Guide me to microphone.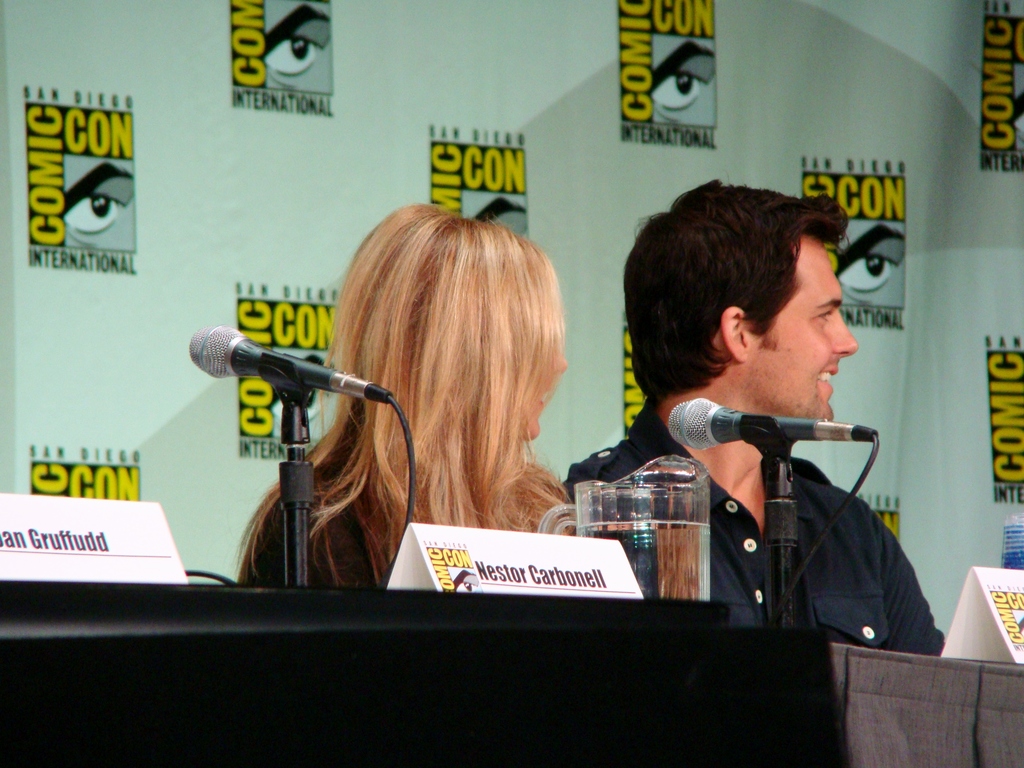
Guidance: x1=665, y1=394, x2=881, y2=455.
